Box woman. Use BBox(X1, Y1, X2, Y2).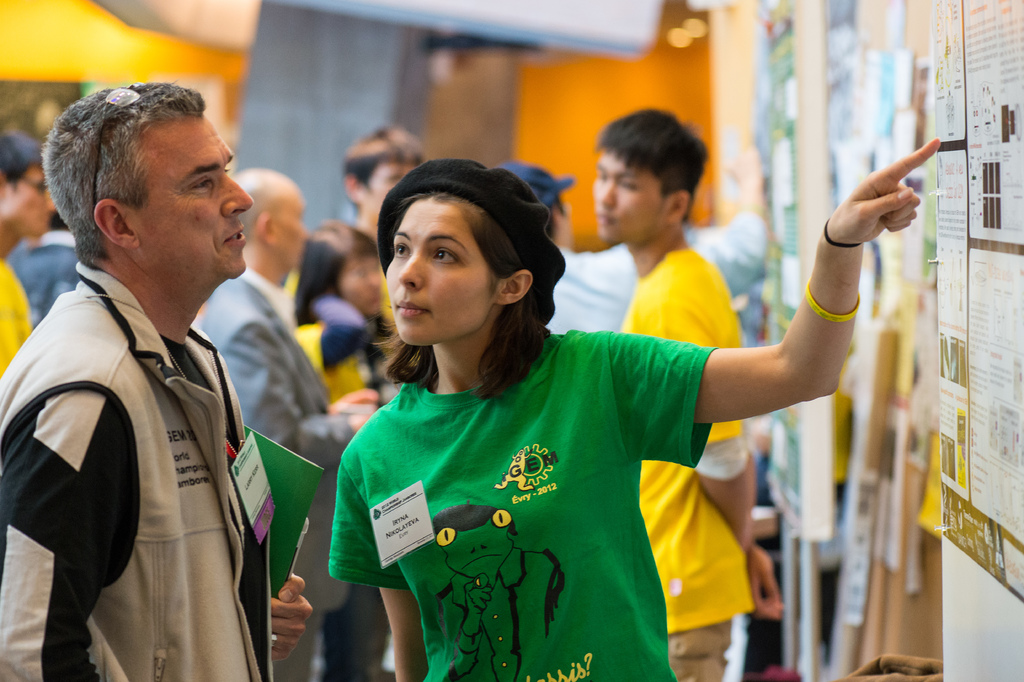
BBox(301, 147, 830, 667).
